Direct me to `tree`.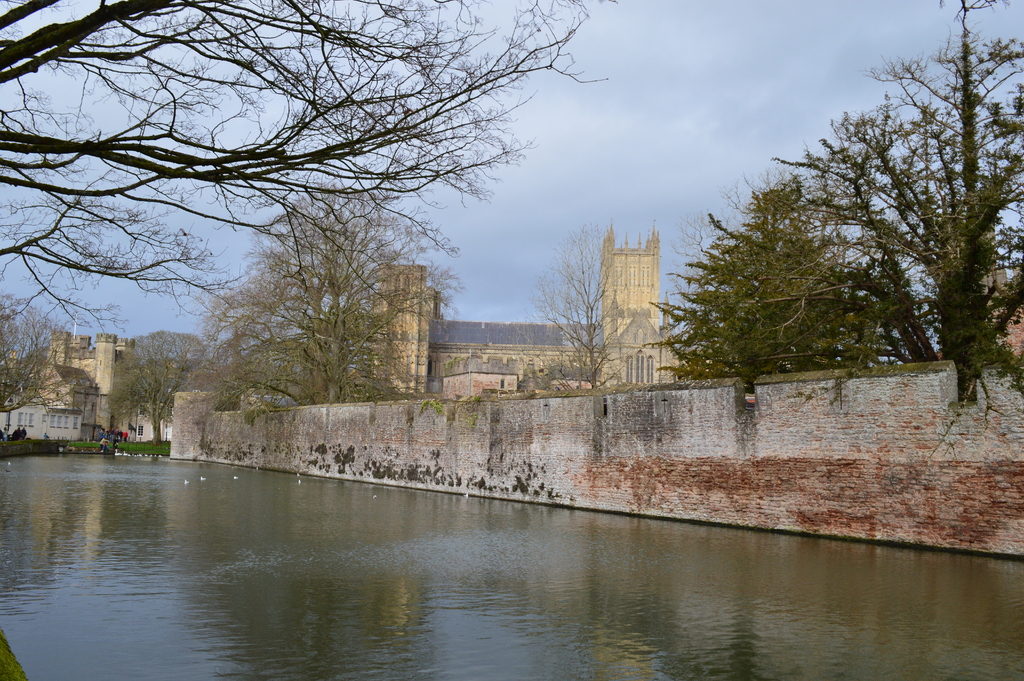
Direction: detection(526, 213, 643, 387).
